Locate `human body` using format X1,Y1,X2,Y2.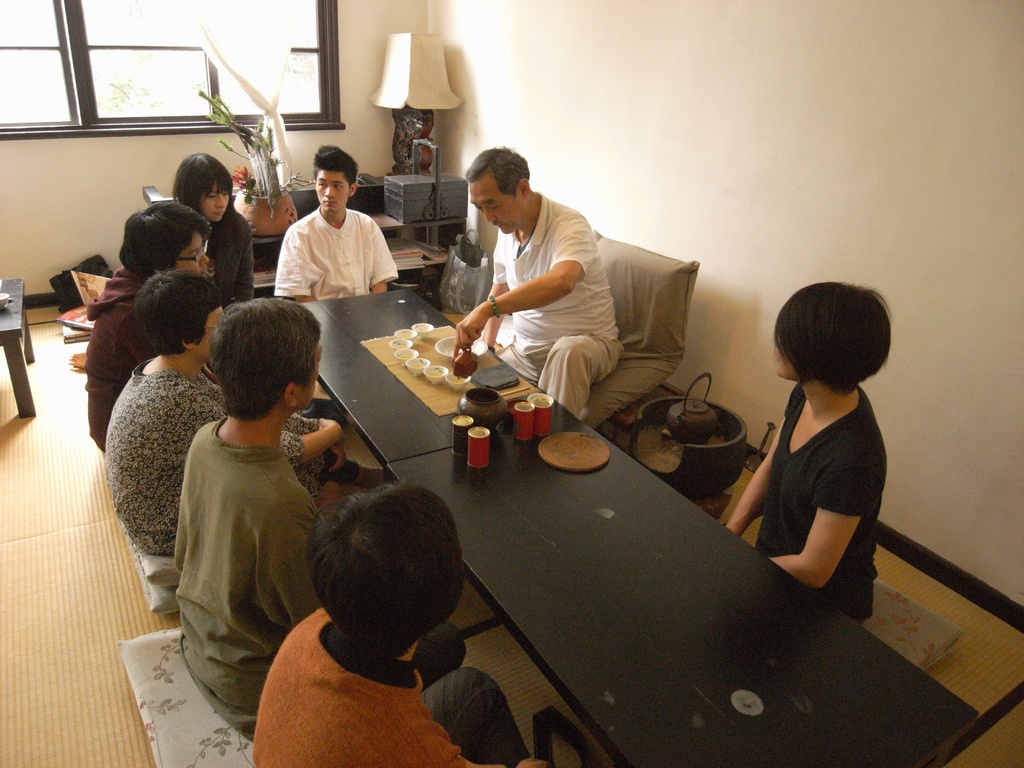
255,610,551,767.
